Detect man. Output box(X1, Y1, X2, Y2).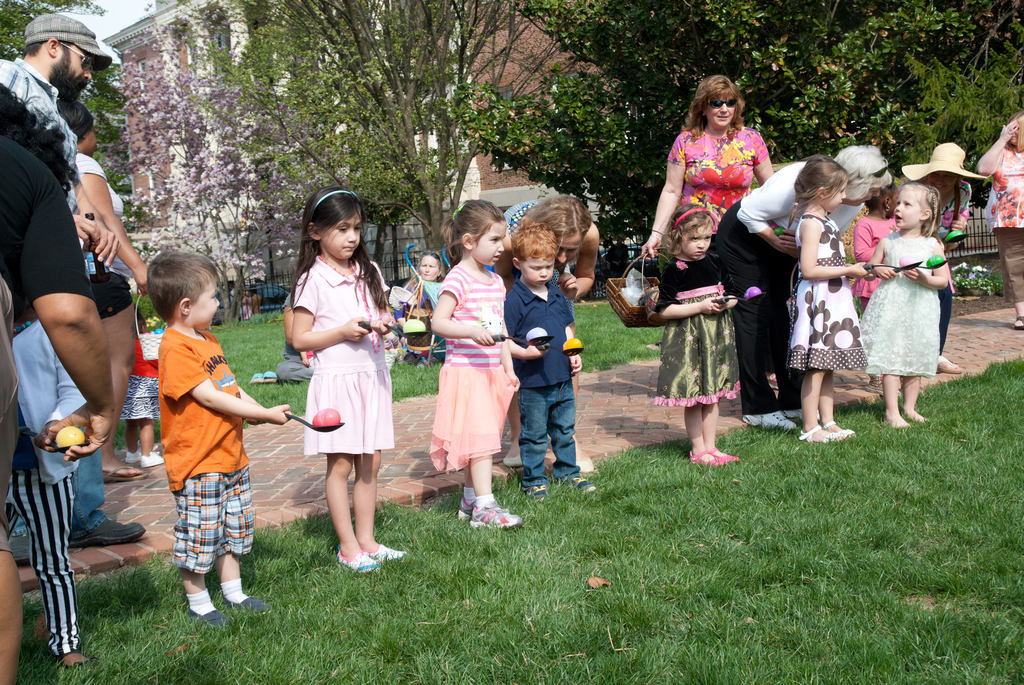
box(7, 12, 143, 633).
